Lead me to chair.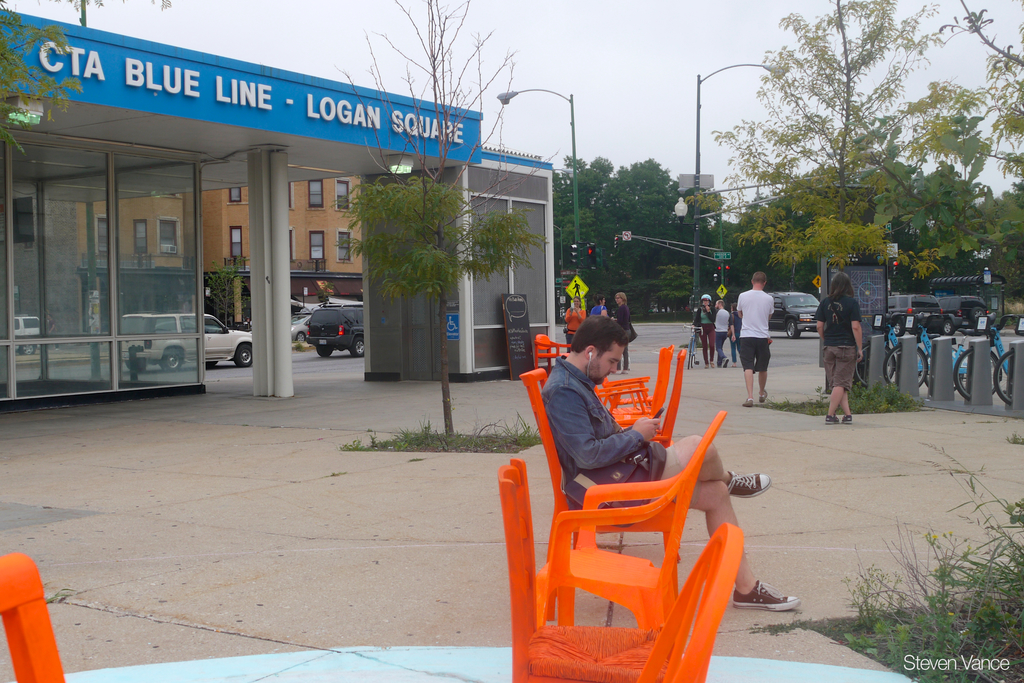
Lead to box=[627, 346, 687, 447].
